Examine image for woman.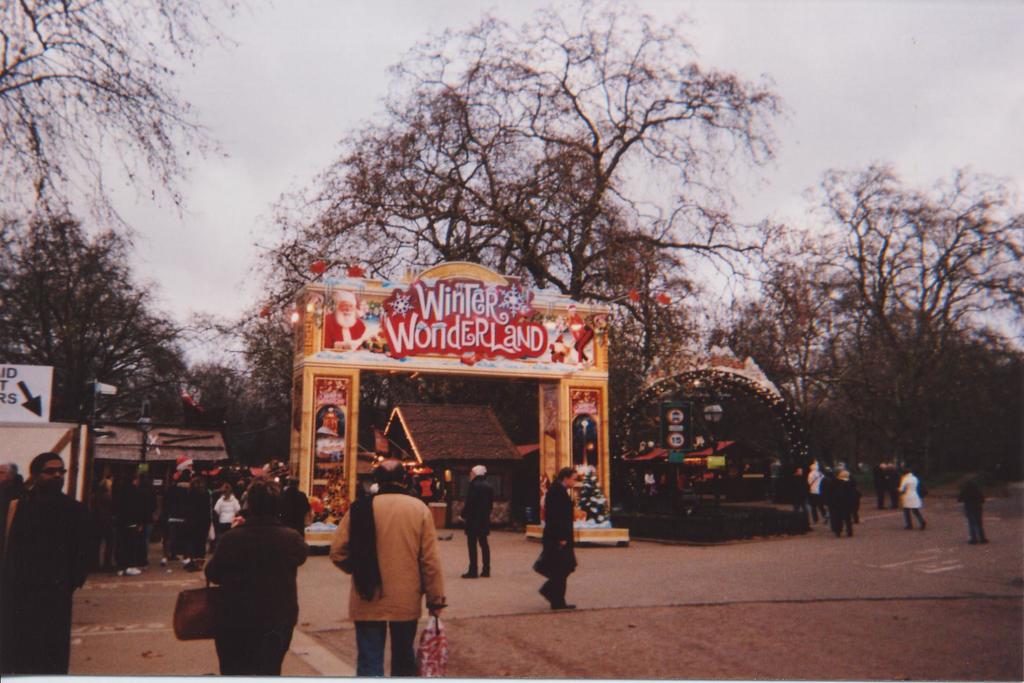
Examination result: [x1=205, y1=481, x2=246, y2=544].
